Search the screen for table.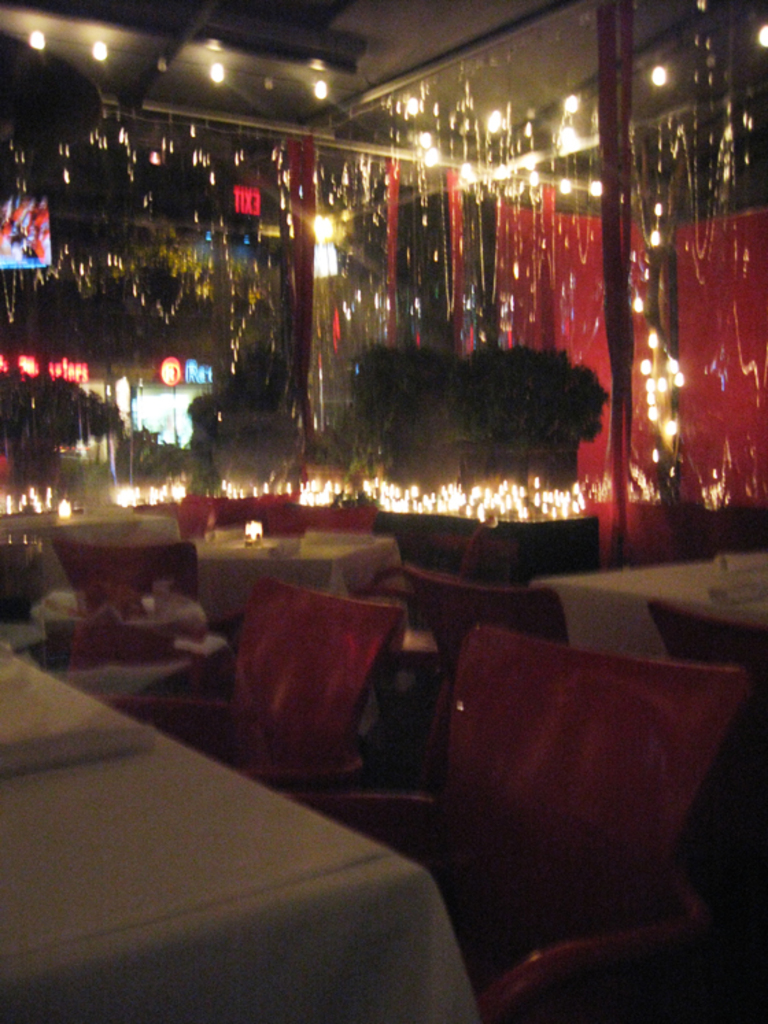
Found at bbox(4, 629, 521, 1023).
